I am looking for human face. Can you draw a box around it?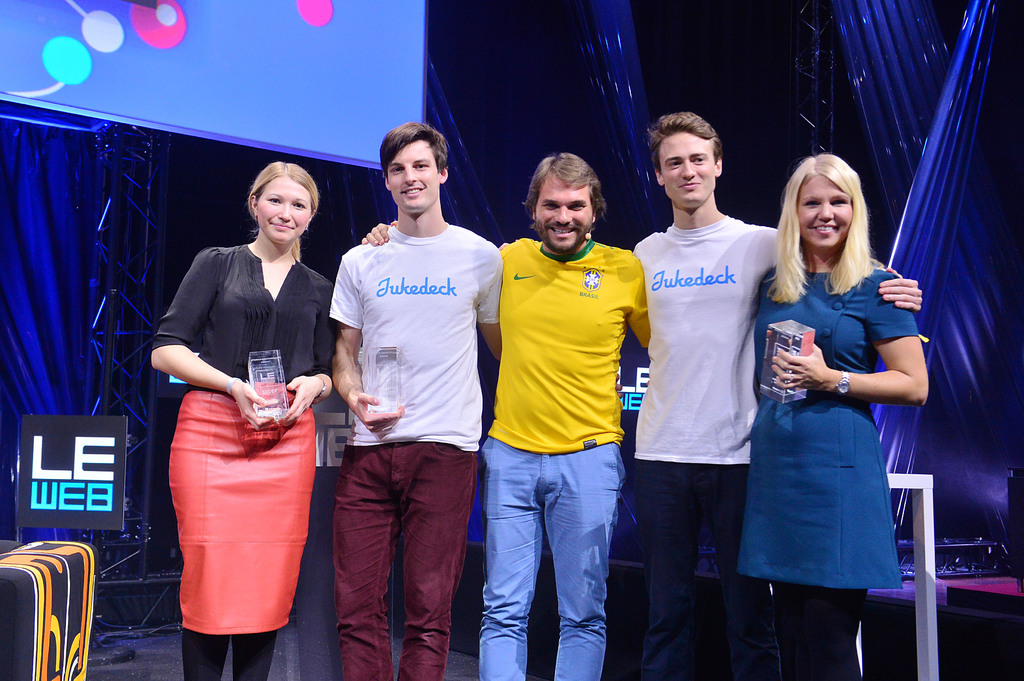
Sure, the bounding box is [796,177,852,249].
